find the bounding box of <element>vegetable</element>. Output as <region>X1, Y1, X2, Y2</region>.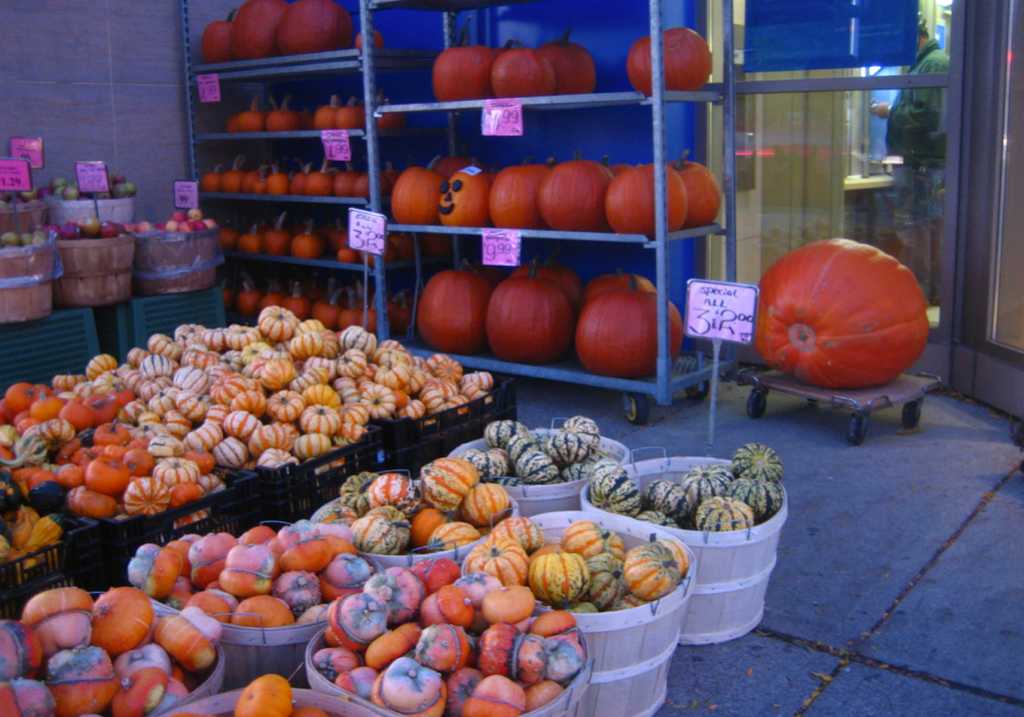
<region>730, 480, 782, 524</region>.
